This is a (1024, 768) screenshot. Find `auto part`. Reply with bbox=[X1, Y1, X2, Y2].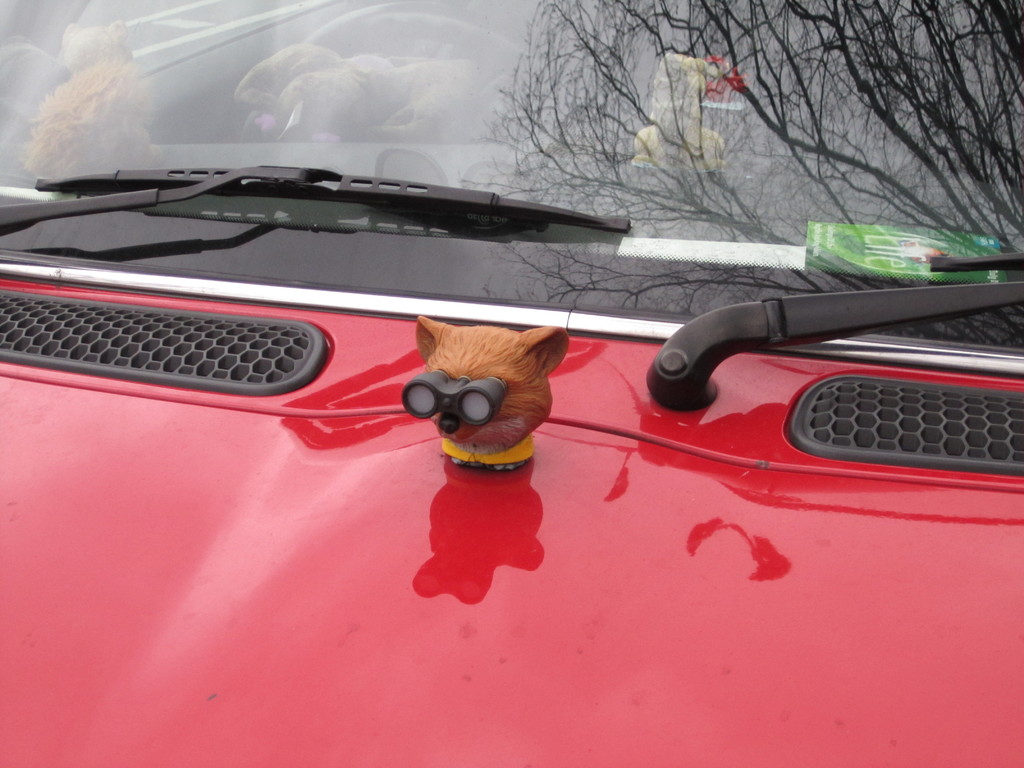
bbox=[49, 287, 378, 404].
